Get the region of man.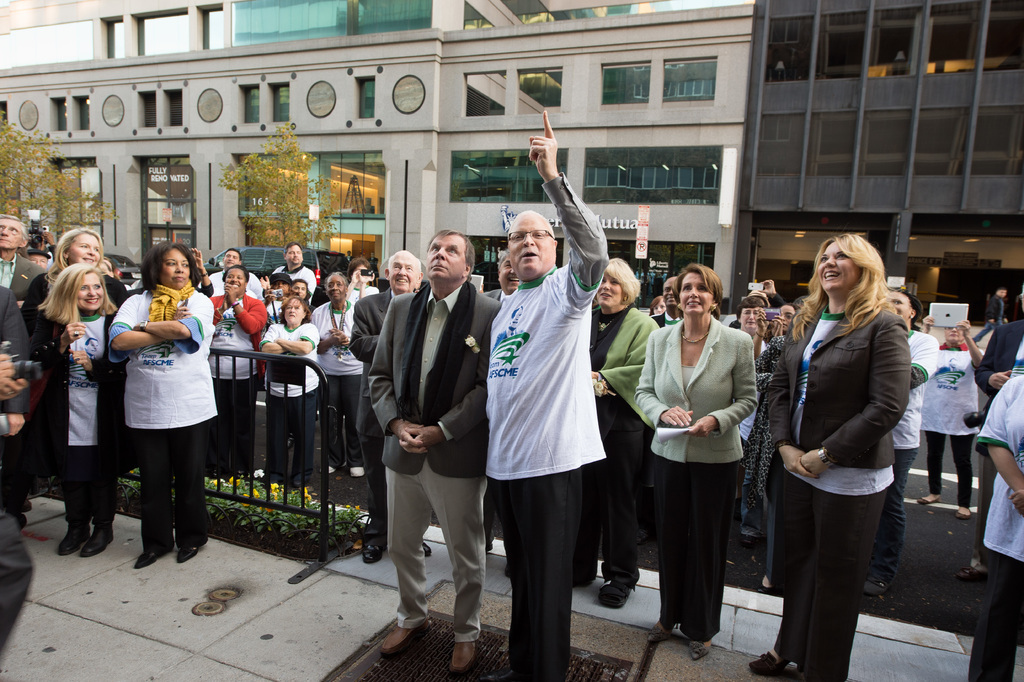
bbox=(202, 246, 264, 295).
